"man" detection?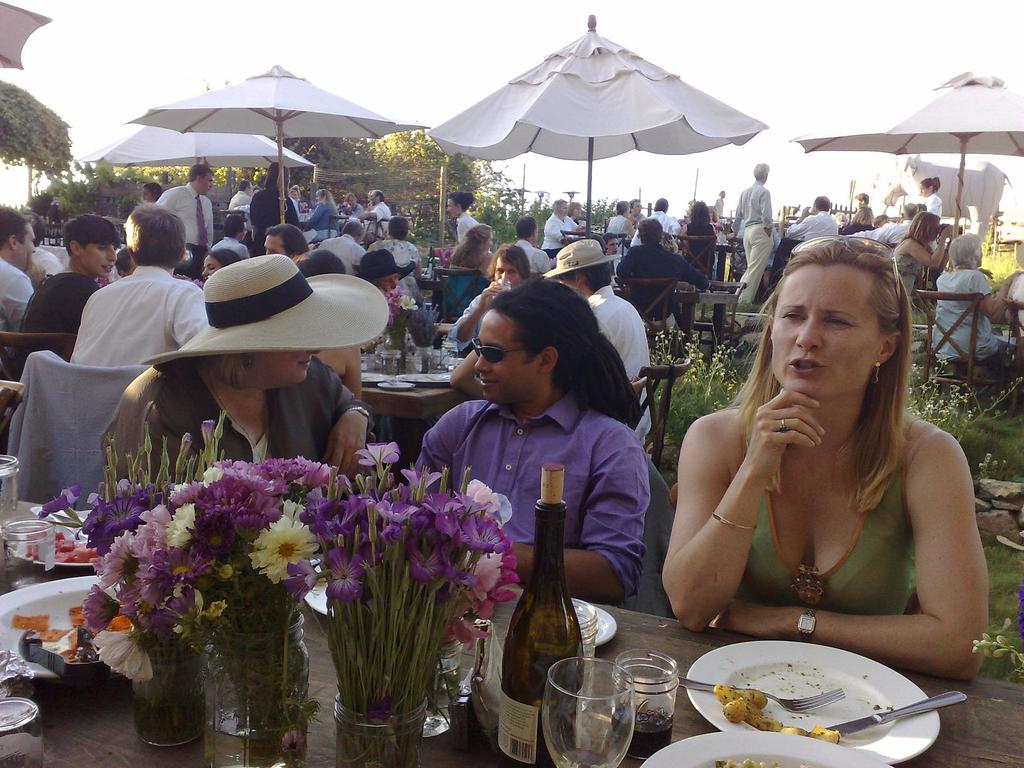
locate(541, 200, 591, 248)
